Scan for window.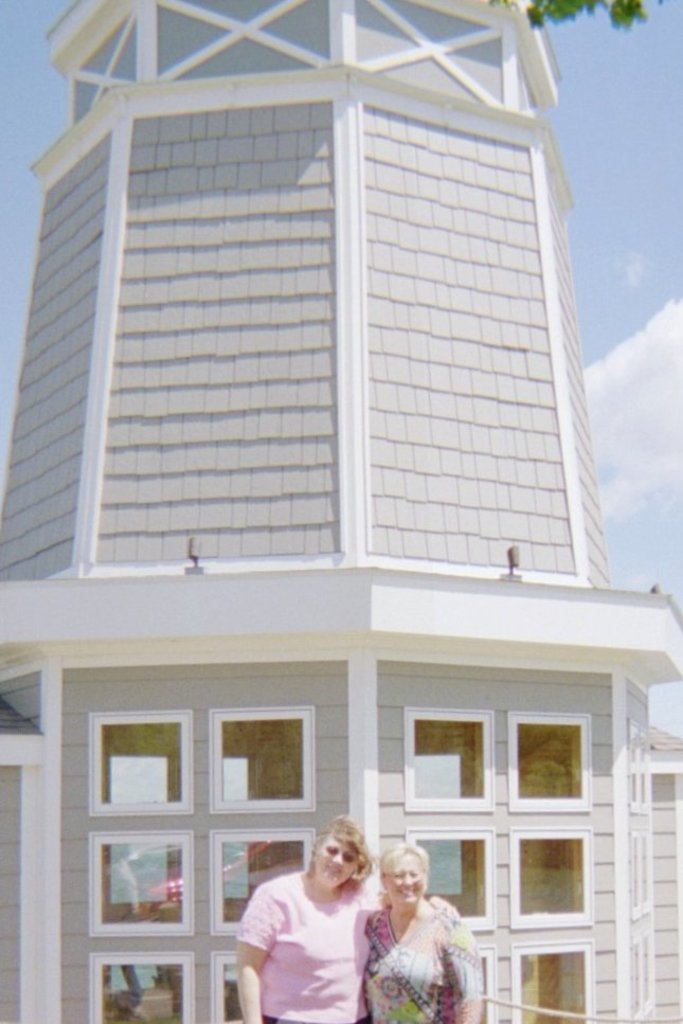
Scan result: box=[211, 831, 312, 936].
